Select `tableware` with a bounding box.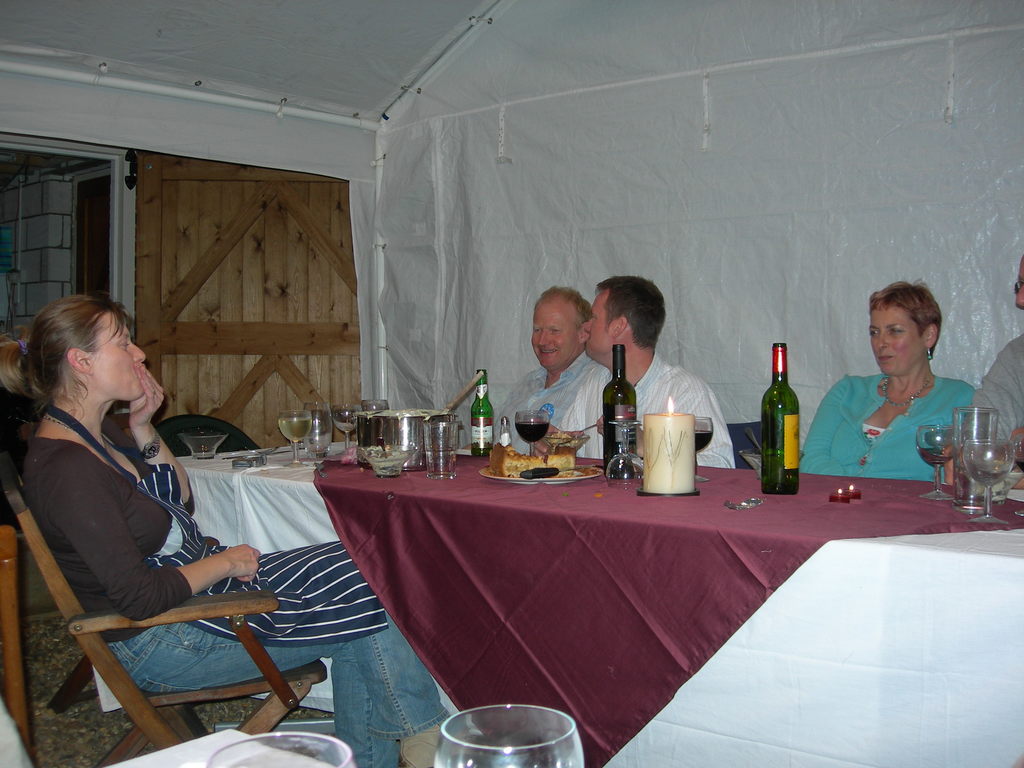
region(496, 419, 513, 445).
